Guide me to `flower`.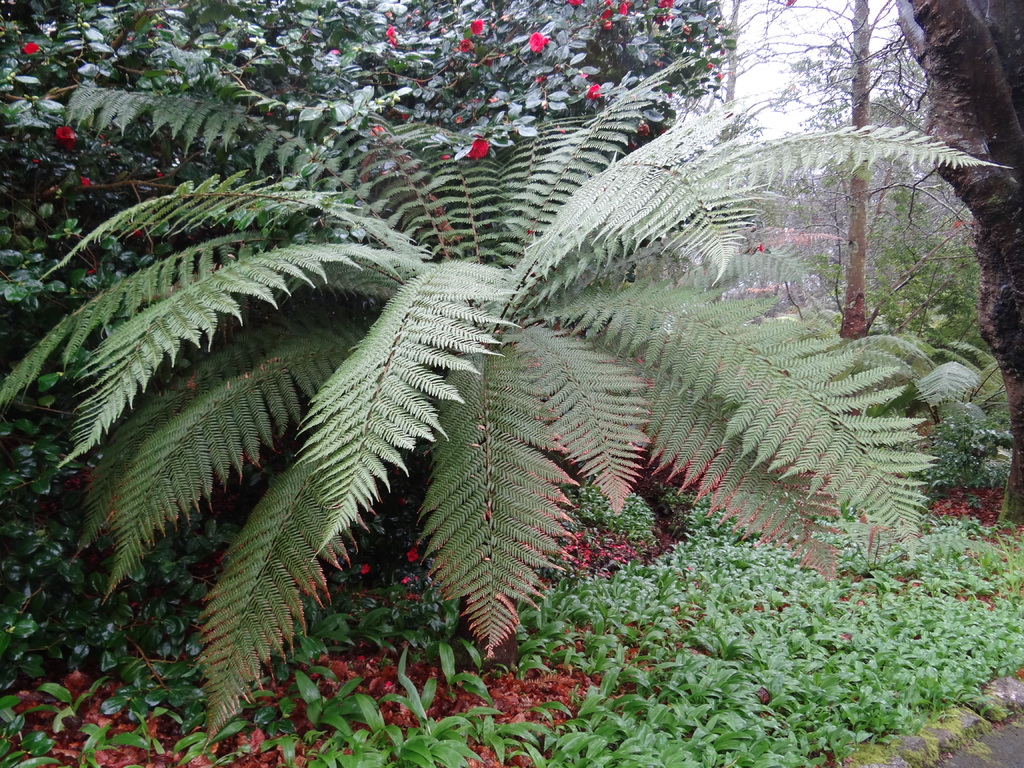
Guidance: 586, 83, 602, 102.
